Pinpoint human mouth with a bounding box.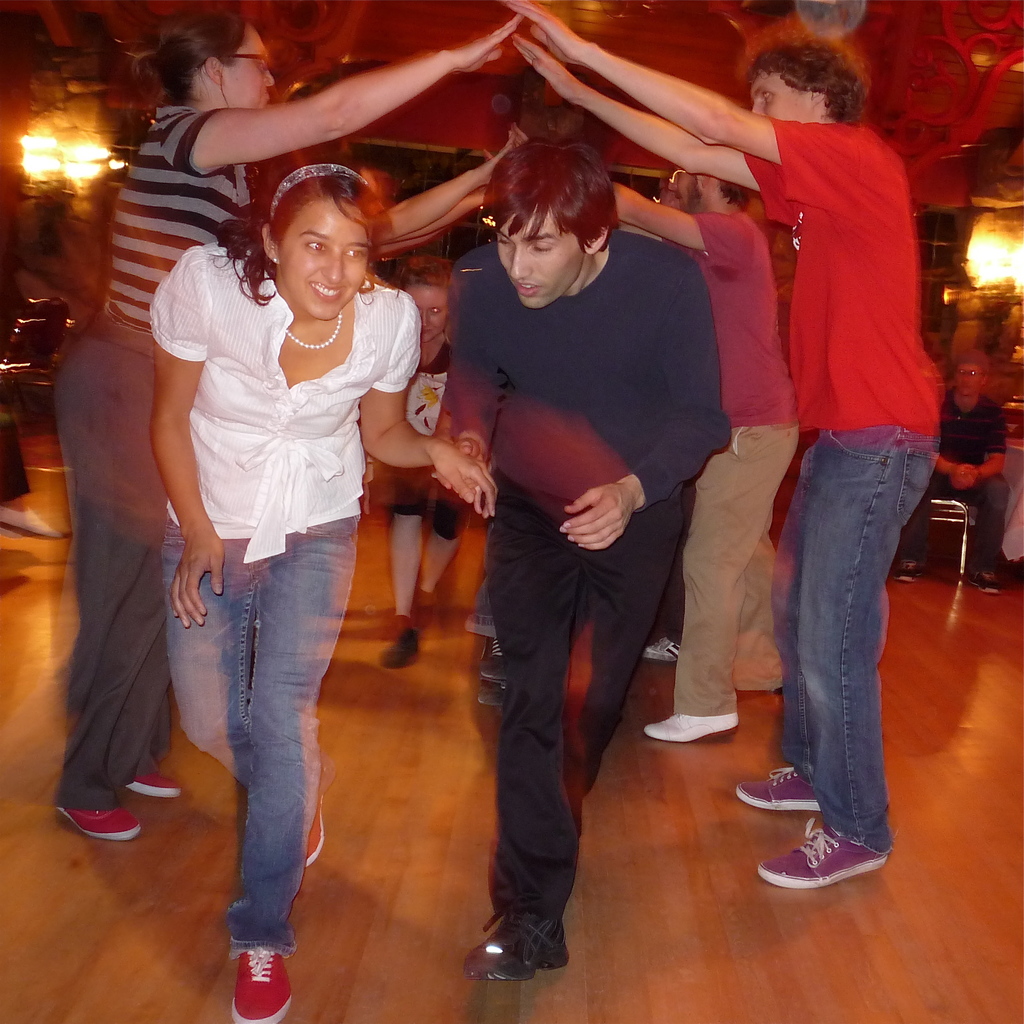
511 278 546 301.
